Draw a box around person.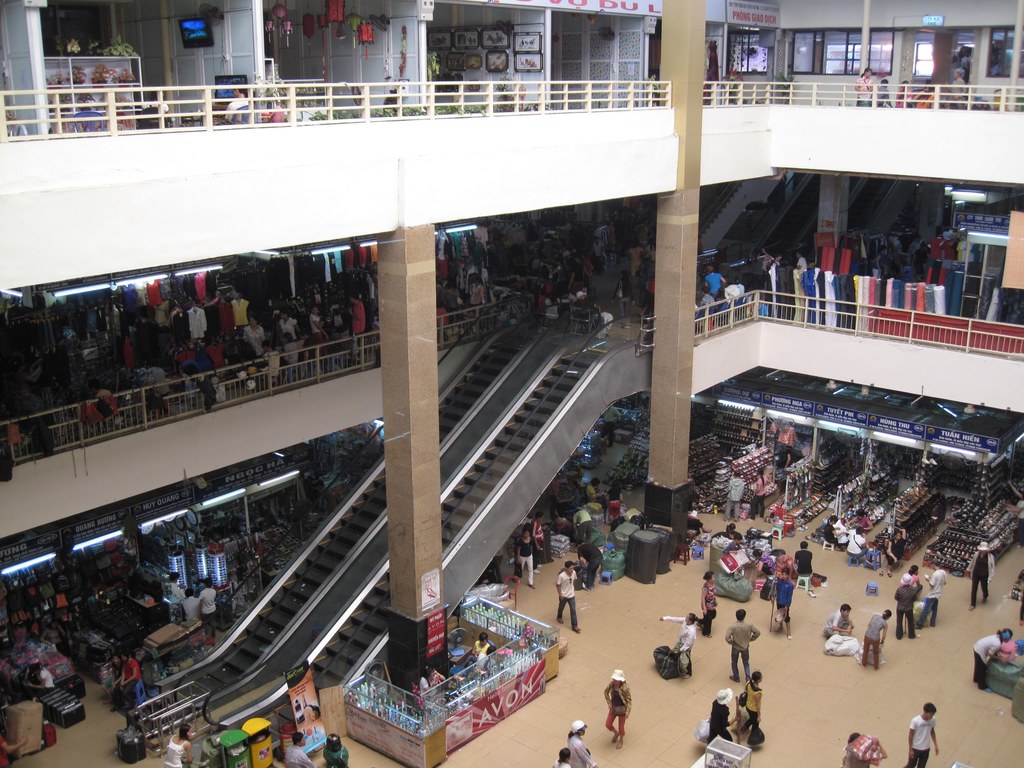
[605,481,623,519].
